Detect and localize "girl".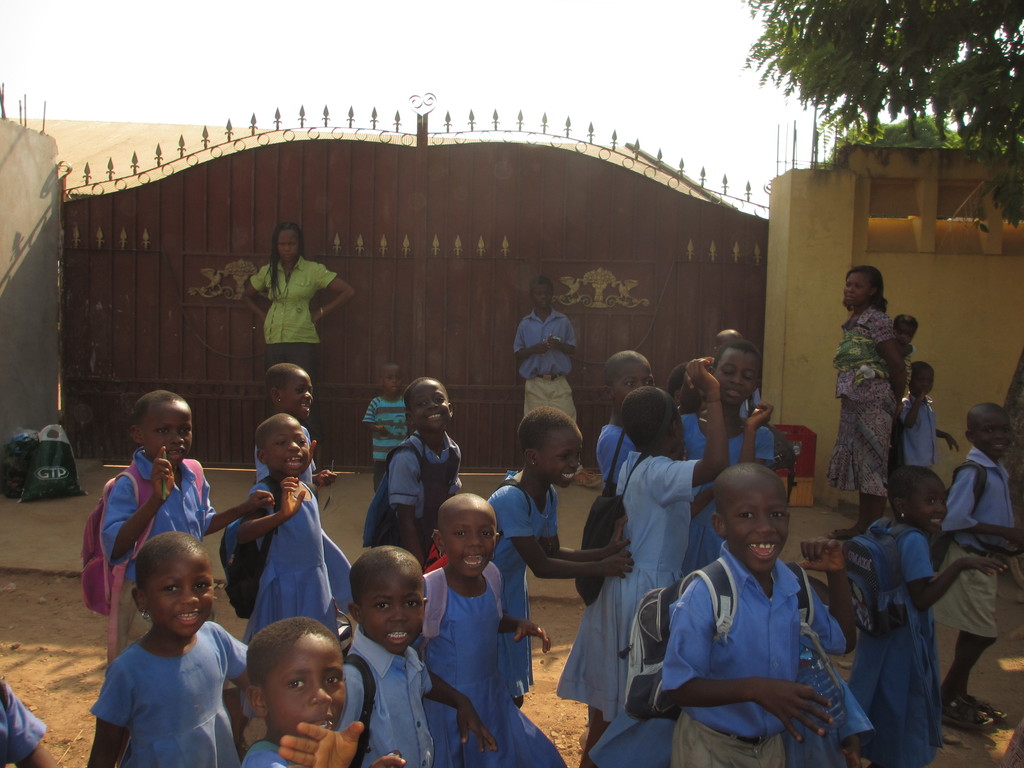
Localized at 593,348,656,497.
